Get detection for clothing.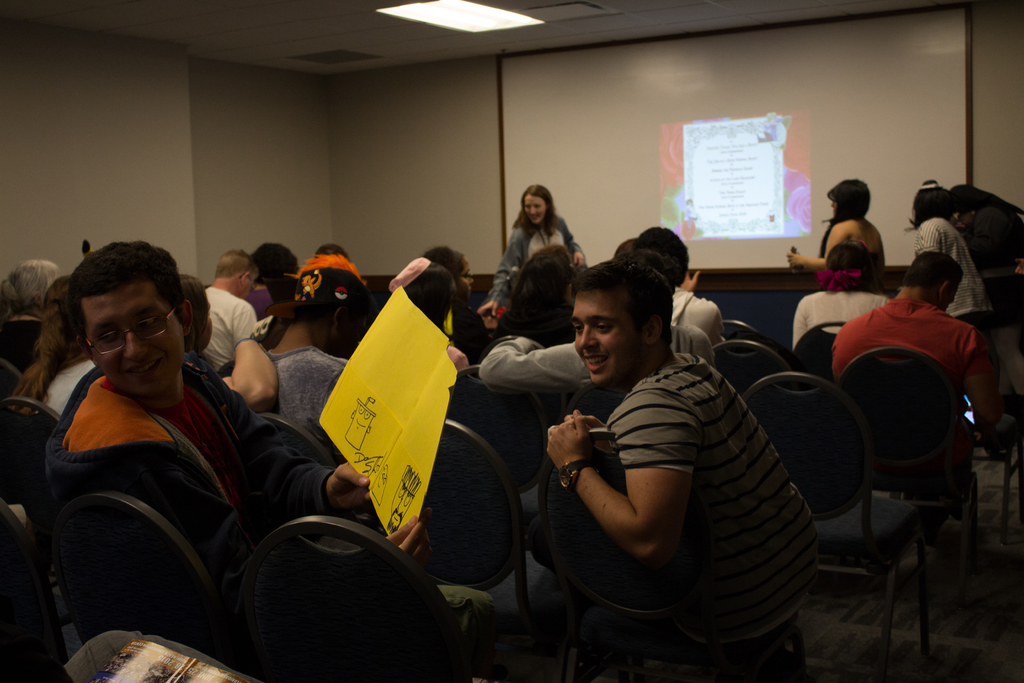
Detection: bbox=(268, 334, 344, 424).
